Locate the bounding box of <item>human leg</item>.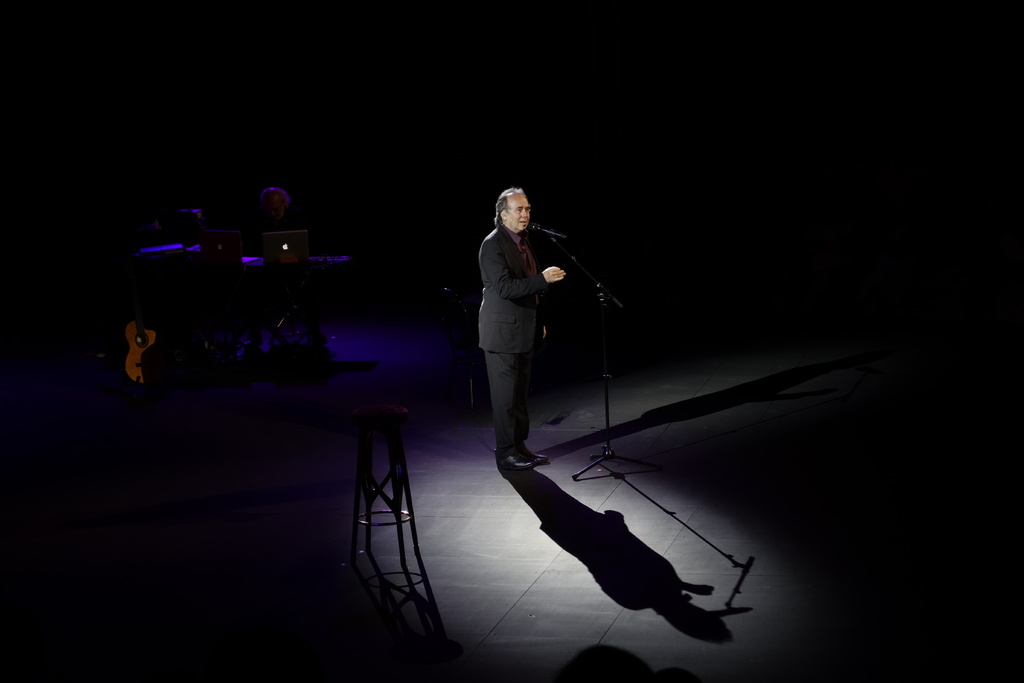
Bounding box: 484:350:536:473.
